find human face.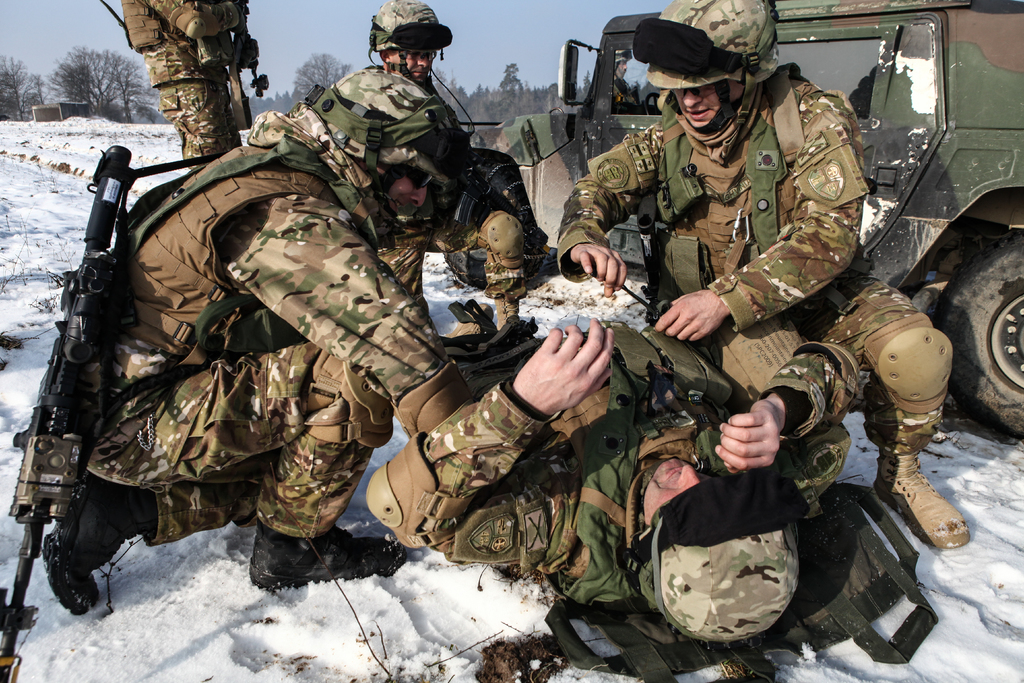
673, 81, 743, 126.
